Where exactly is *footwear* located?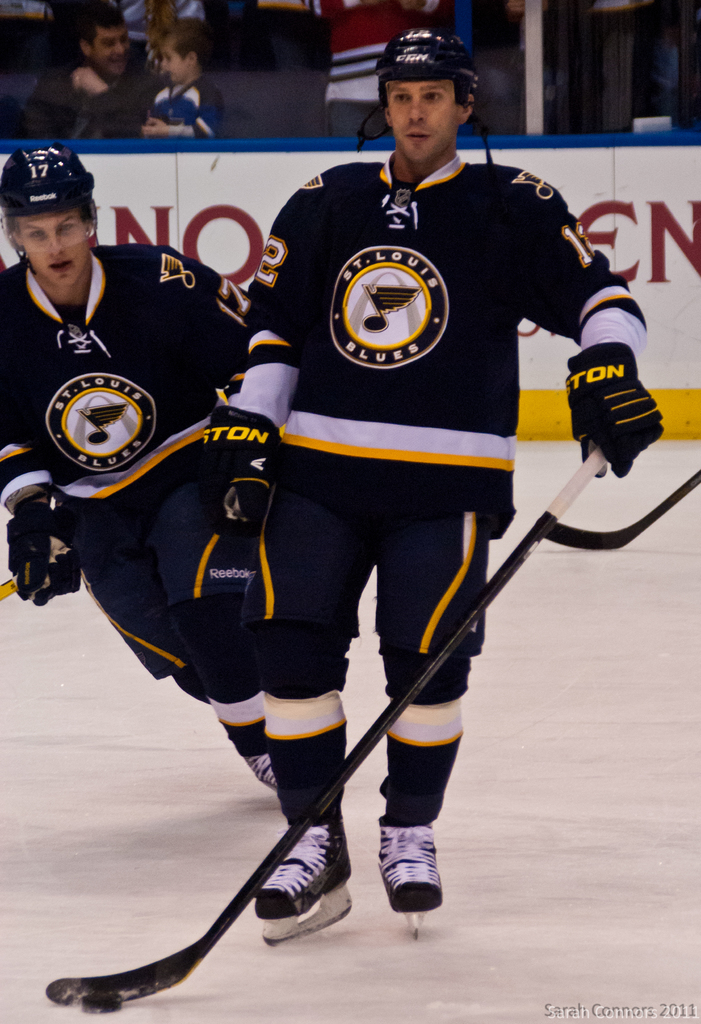
Its bounding box is bbox=(251, 825, 358, 951).
